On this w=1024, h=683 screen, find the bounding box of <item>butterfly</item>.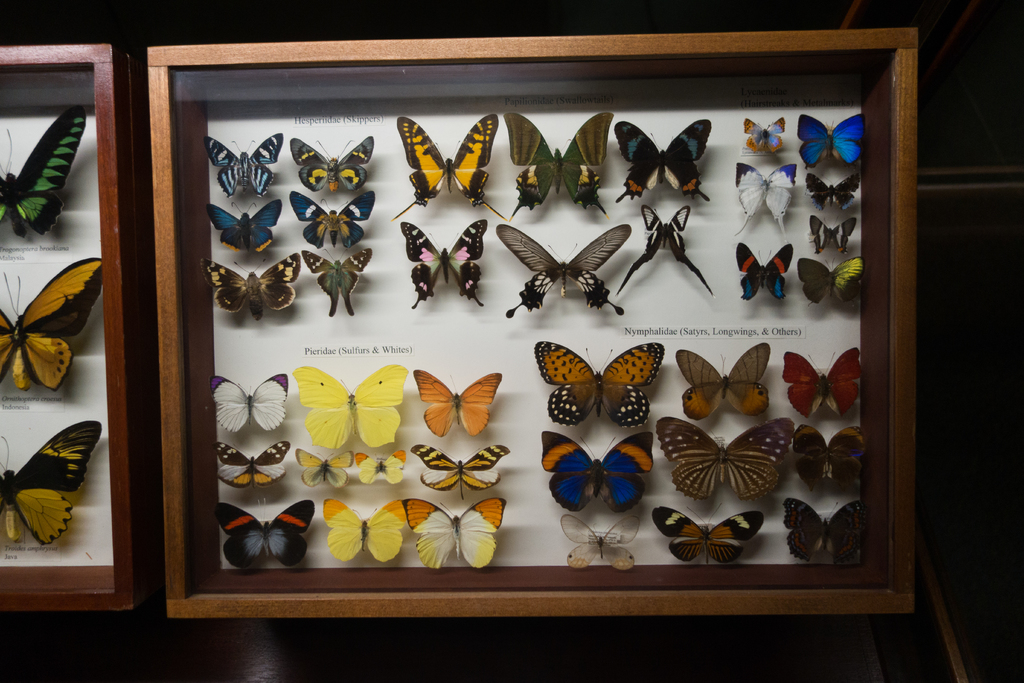
Bounding box: <bbox>404, 217, 492, 304</bbox>.
